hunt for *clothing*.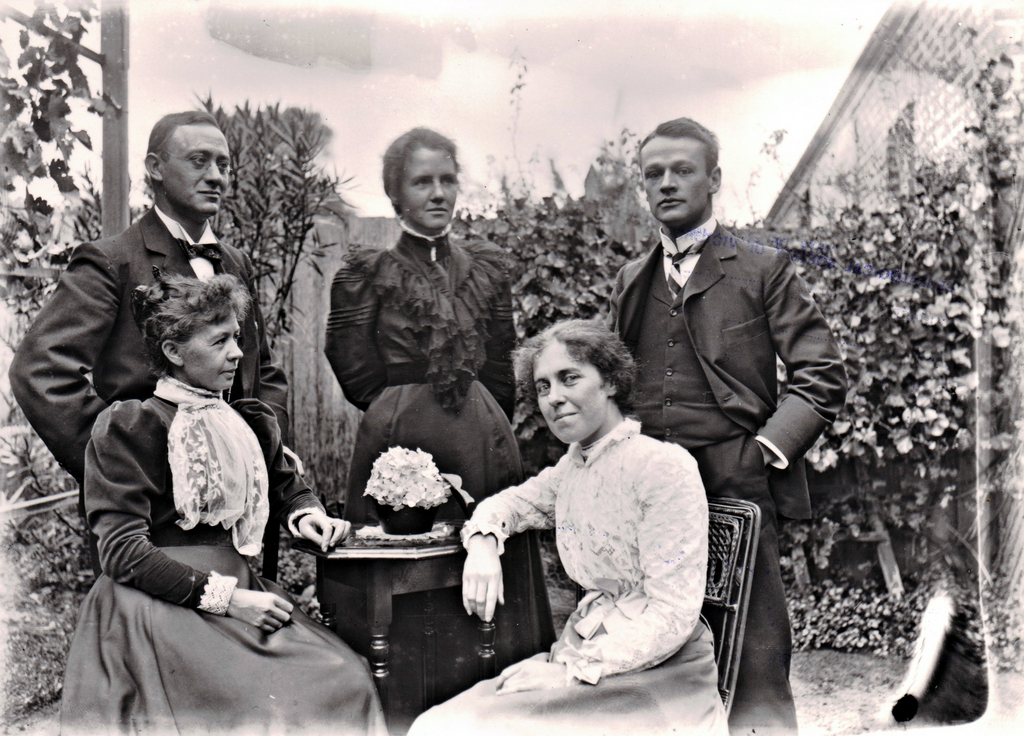
Hunted down at [606, 204, 847, 735].
